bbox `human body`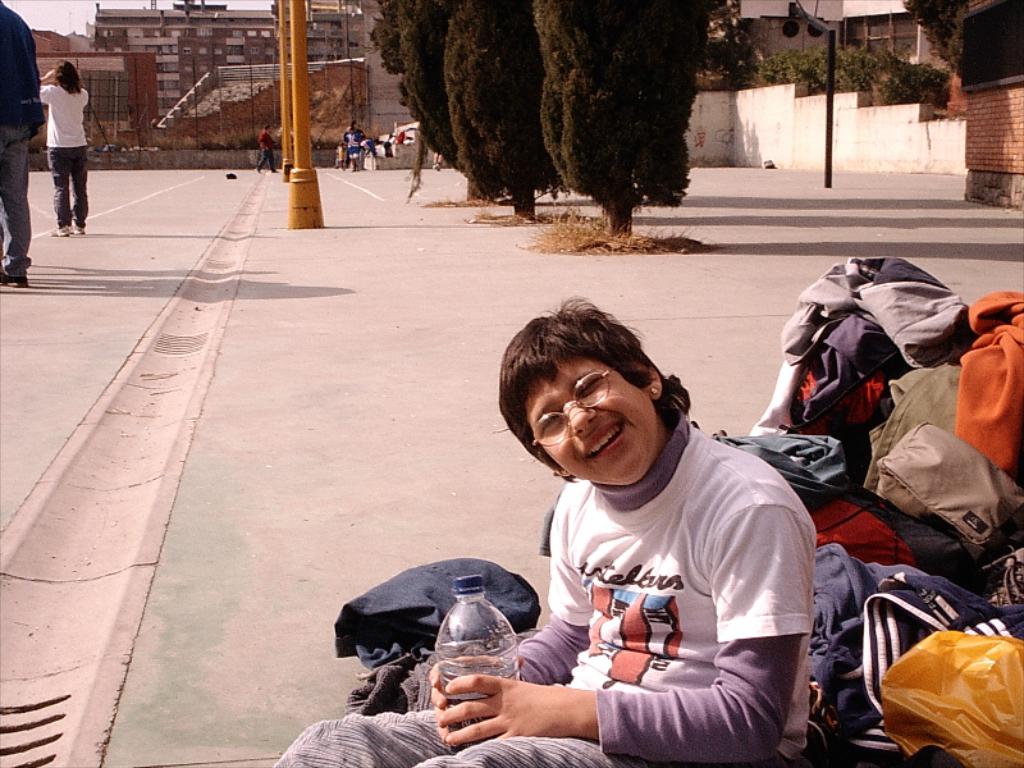
<region>37, 77, 97, 237</region>
